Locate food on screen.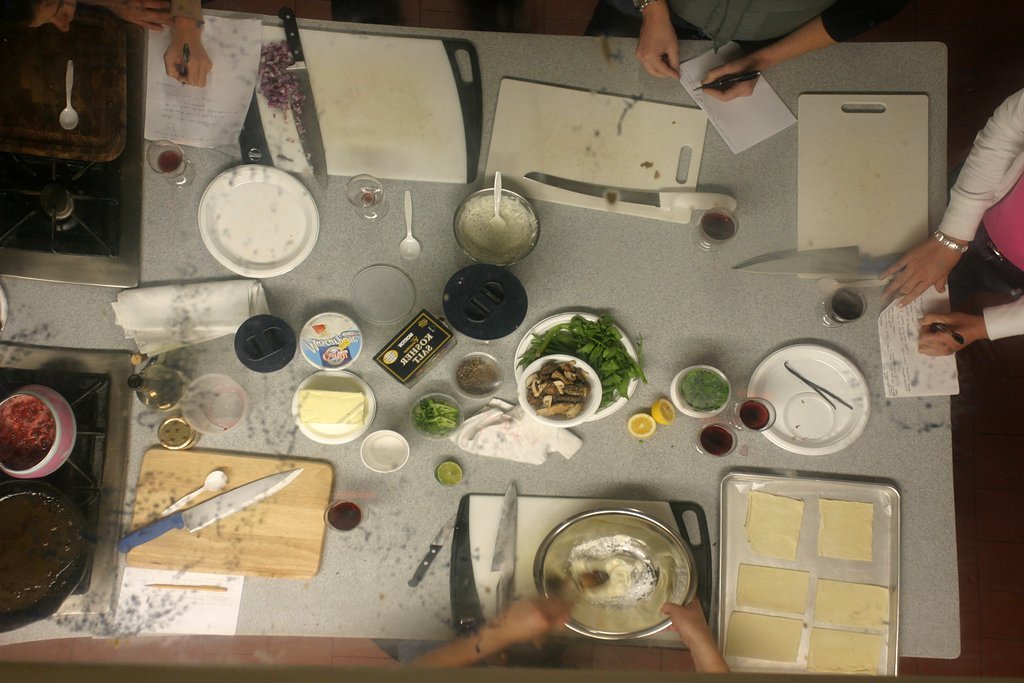
On screen at pyautogui.locateOnScreen(0, 397, 56, 468).
